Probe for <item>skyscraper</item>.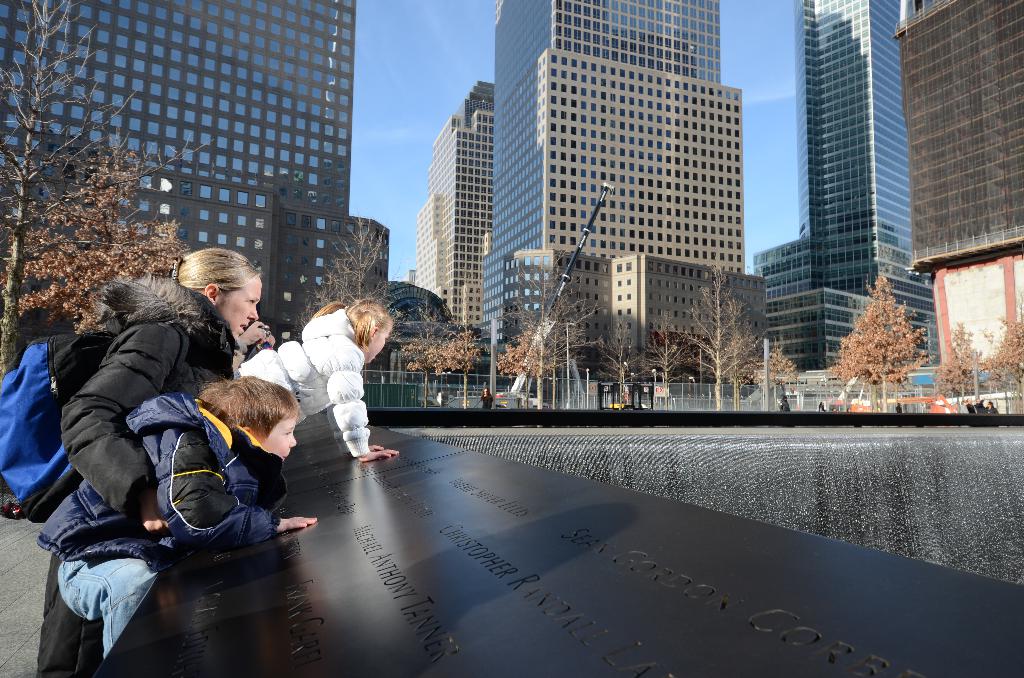
Probe result: 898, 0, 1023, 366.
